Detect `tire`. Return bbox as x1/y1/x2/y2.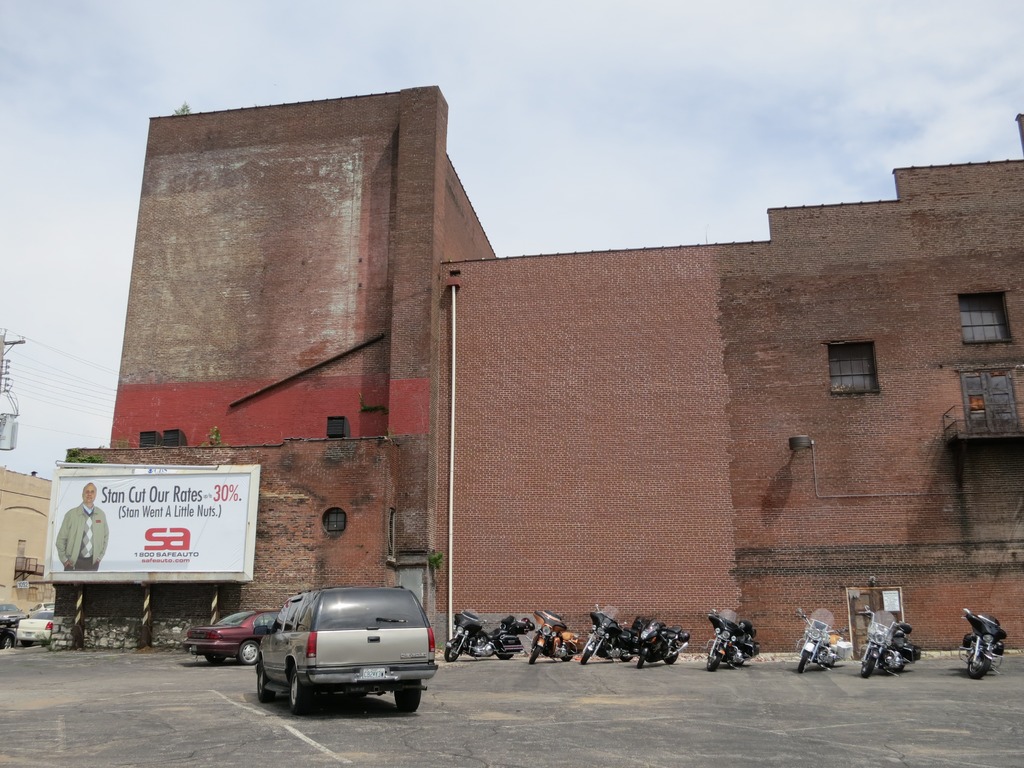
667/650/680/663.
